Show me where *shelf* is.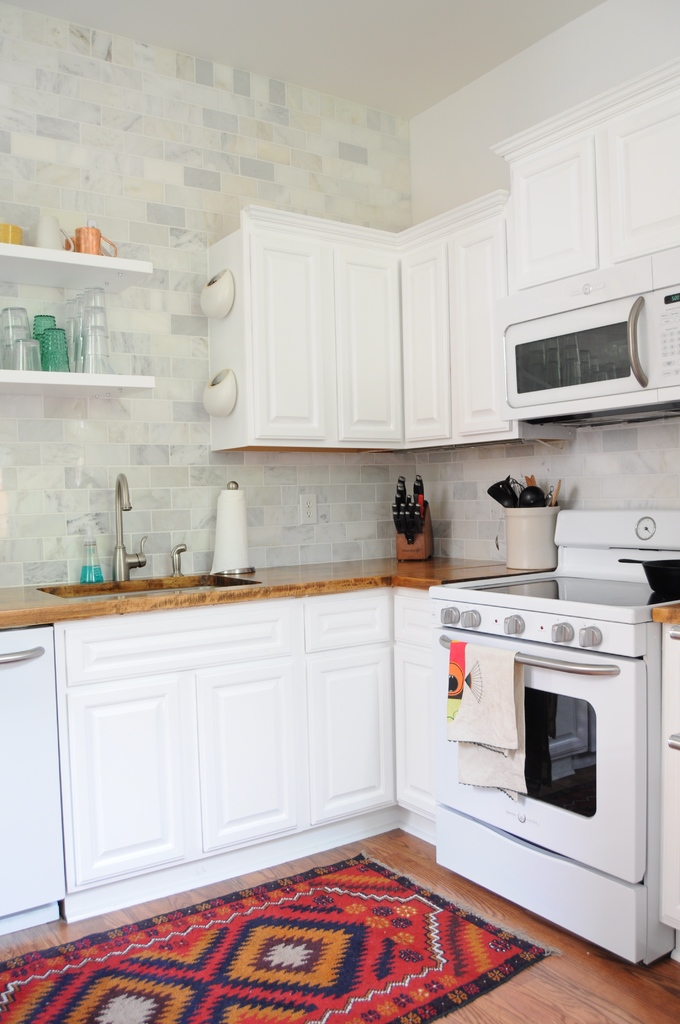
*shelf* is at bbox=[0, 204, 157, 420].
